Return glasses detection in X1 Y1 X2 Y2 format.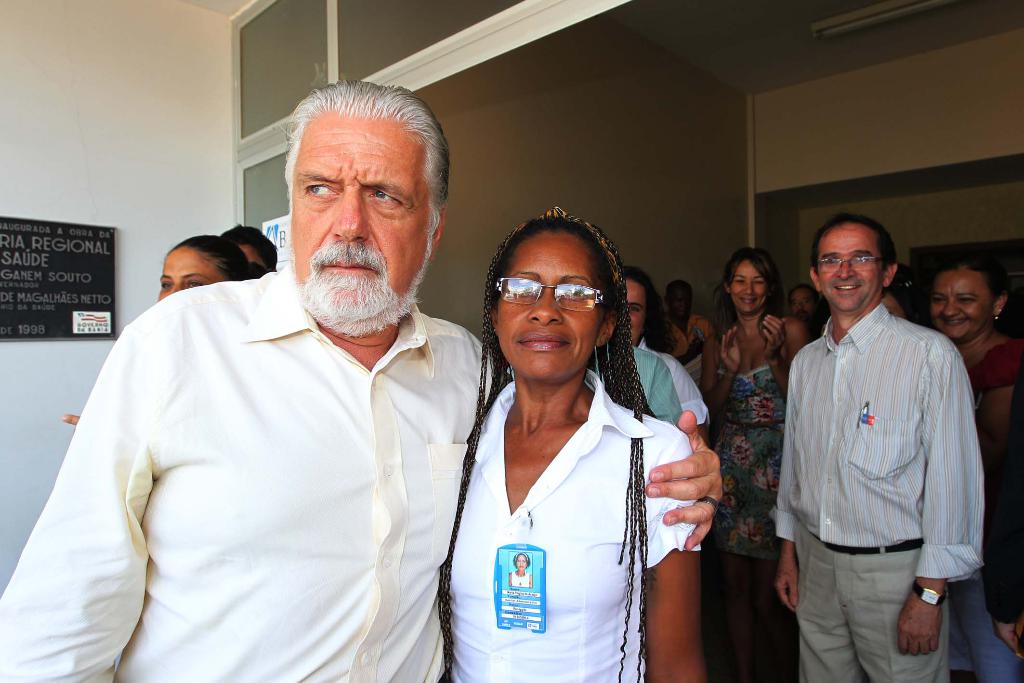
491 272 630 323.
